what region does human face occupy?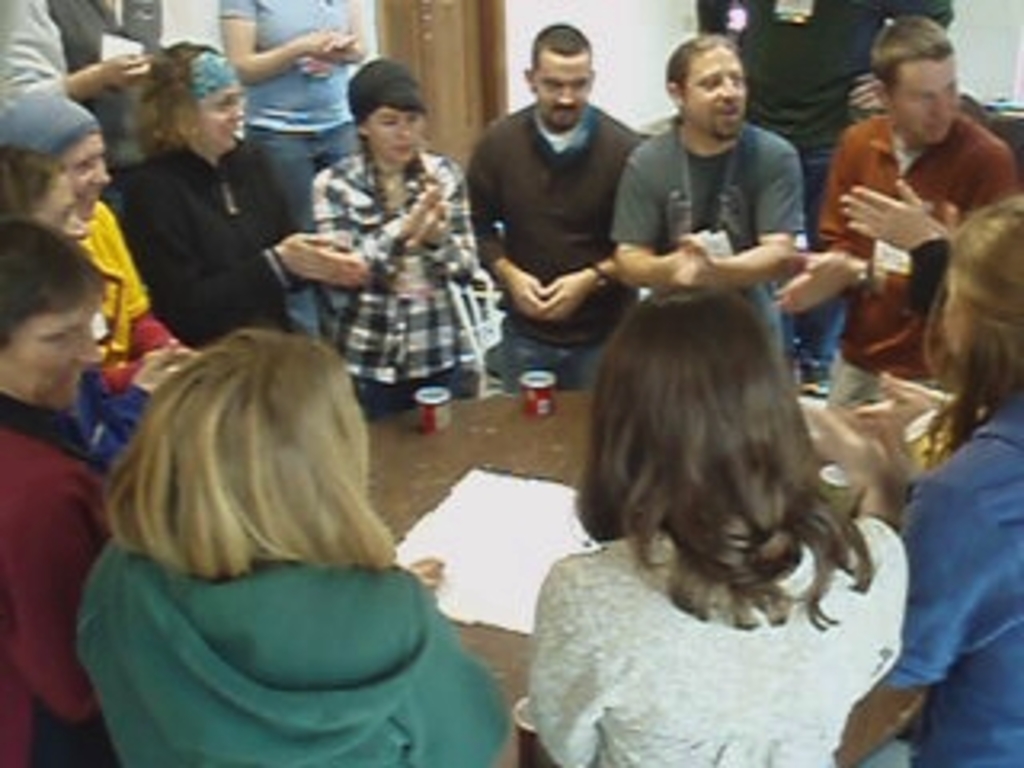
select_region(198, 80, 250, 154).
